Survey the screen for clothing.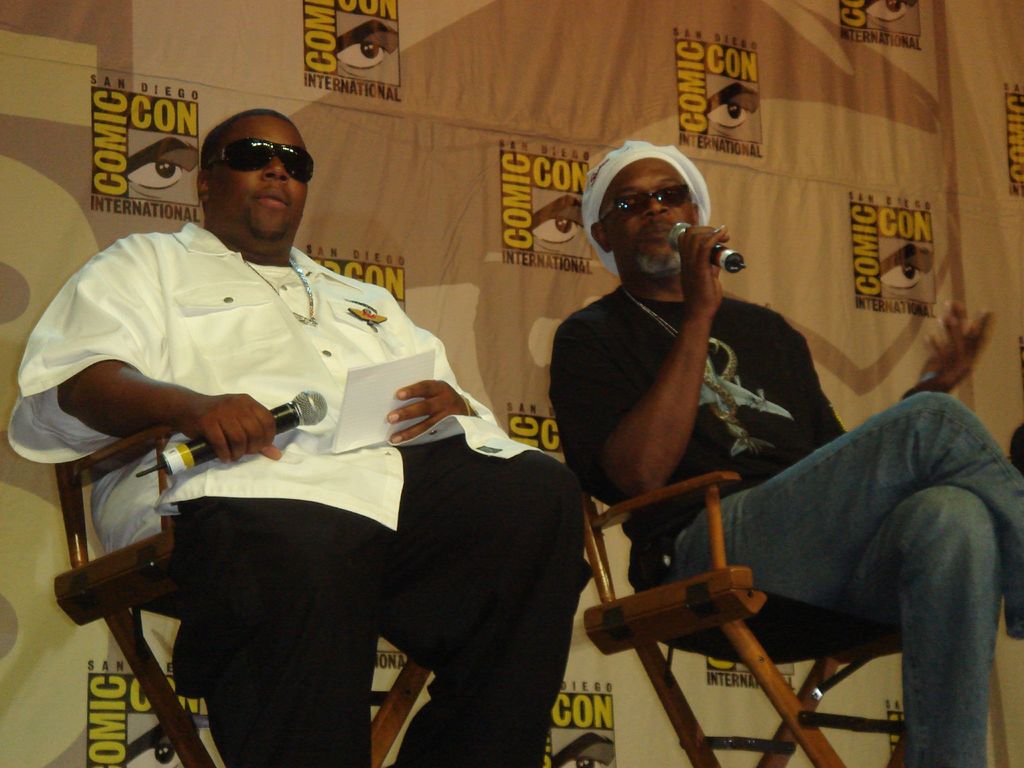
Survey found: rect(545, 285, 1023, 767).
